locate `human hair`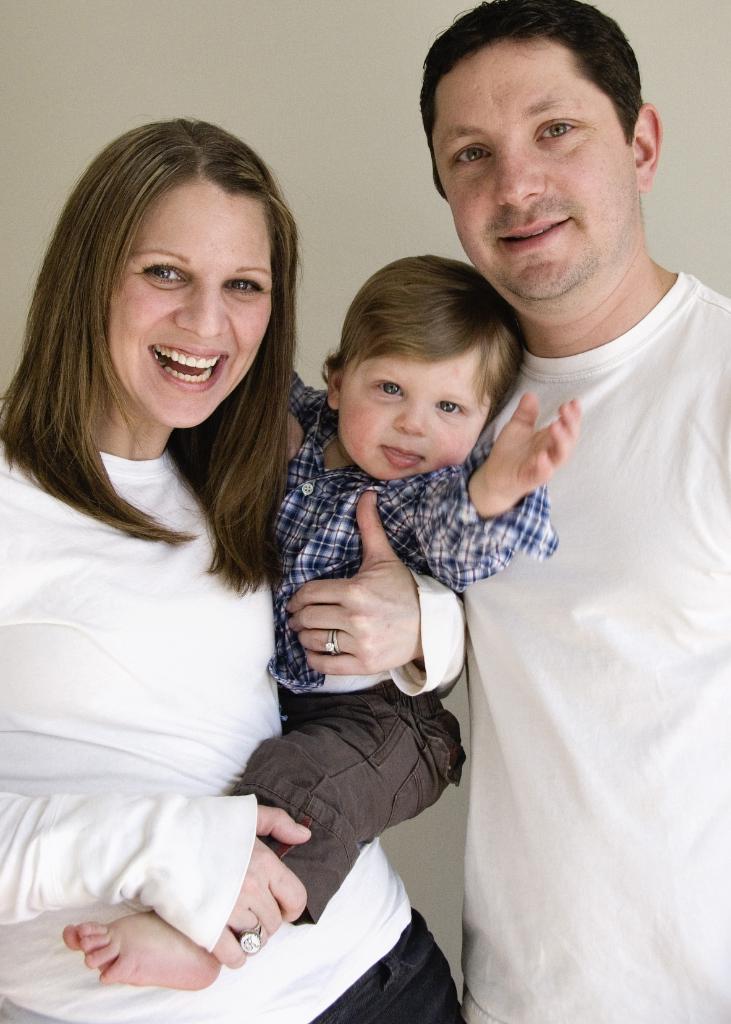
[417,0,647,202]
